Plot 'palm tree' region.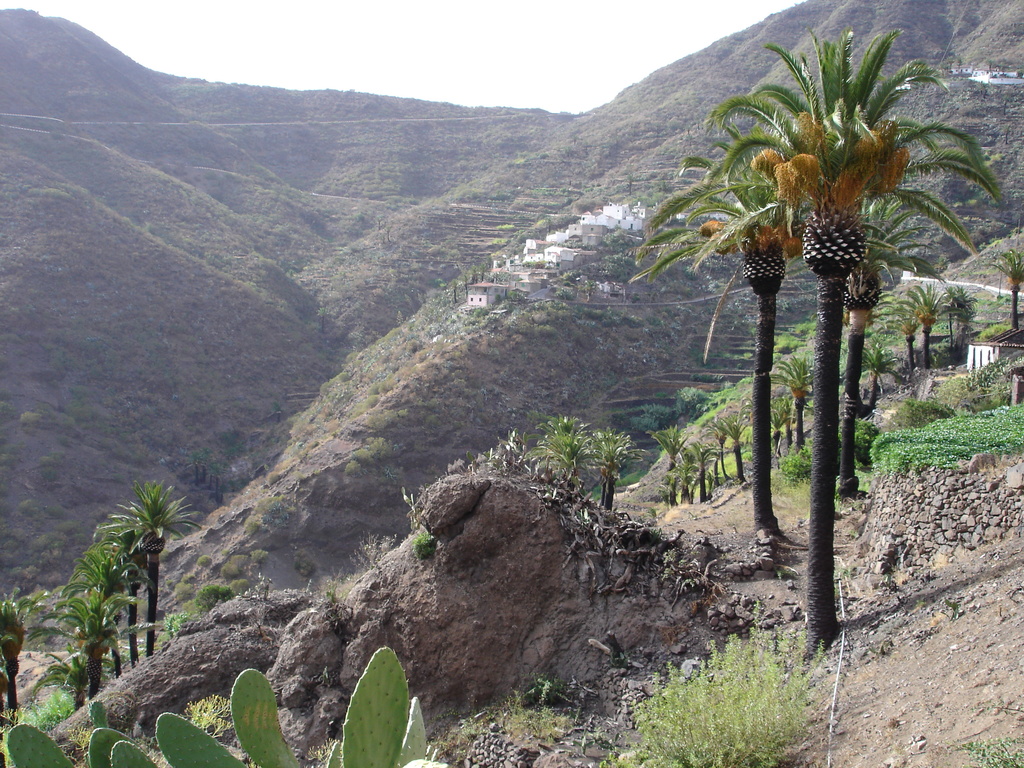
Plotted at x1=132, y1=483, x2=196, y2=657.
